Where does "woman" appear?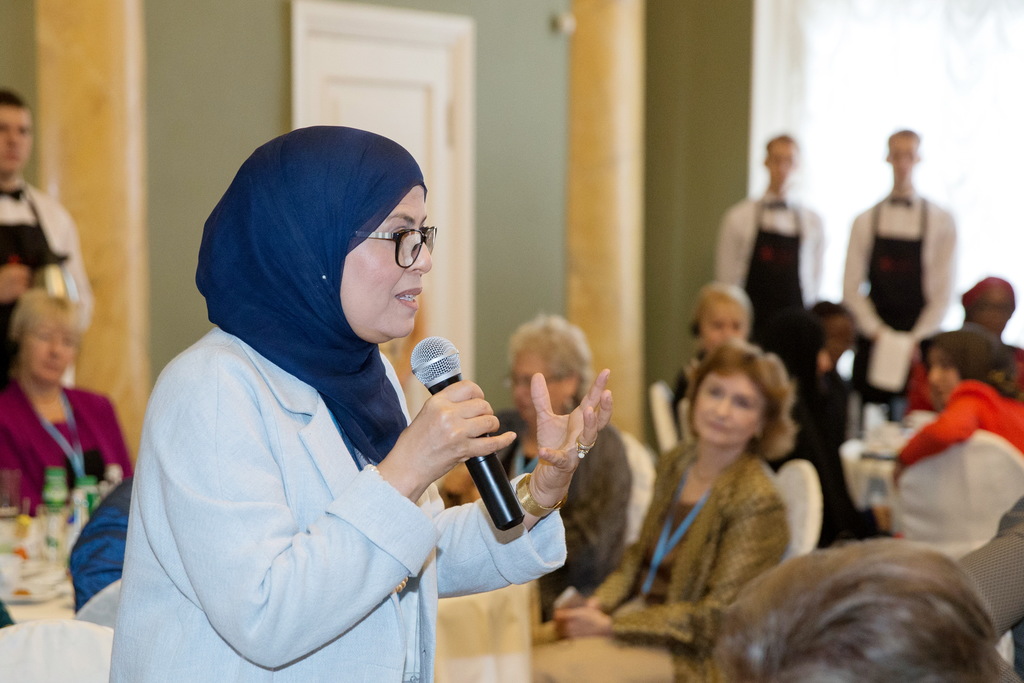
Appears at x1=0 y1=293 x2=134 y2=517.
